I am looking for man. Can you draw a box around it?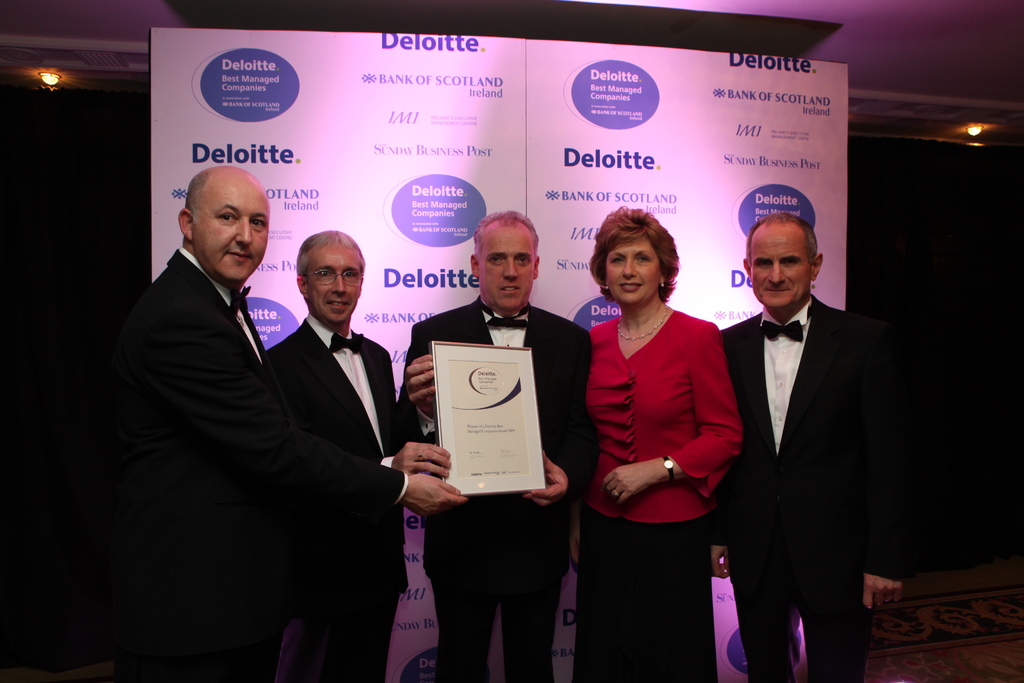
Sure, the bounding box is bbox=(264, 229, 447, 682).
